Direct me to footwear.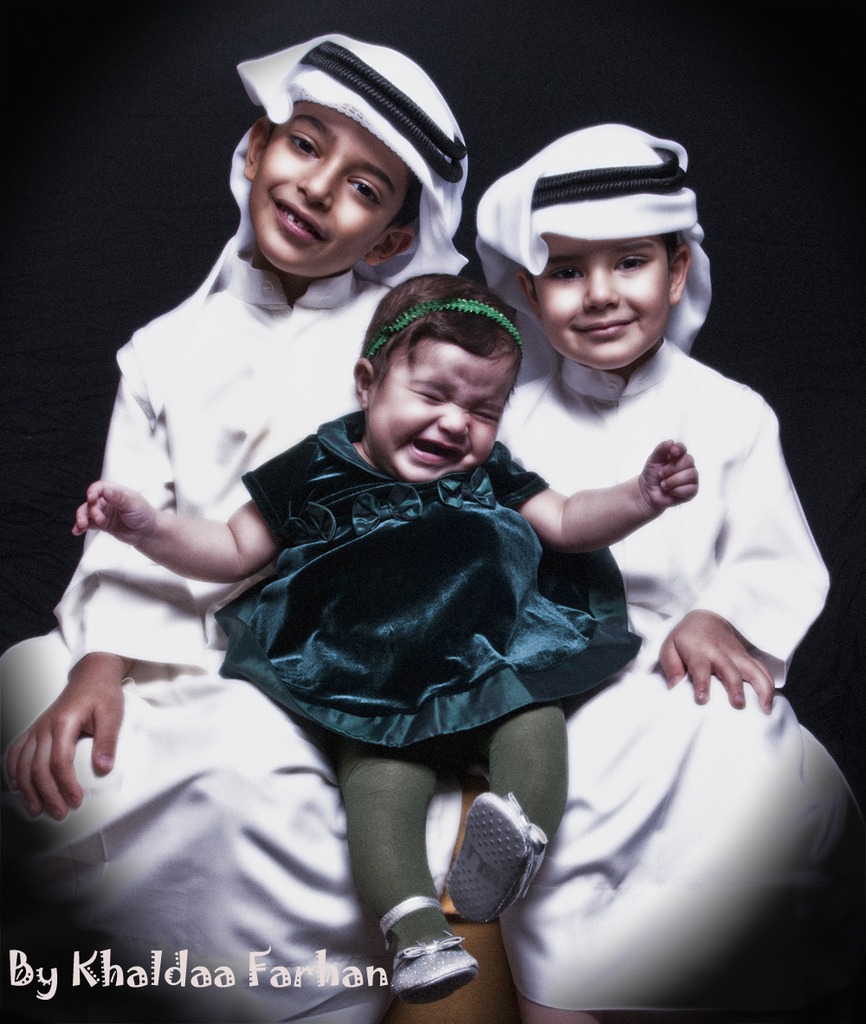
Direction: 442, 787, 553, 929.
